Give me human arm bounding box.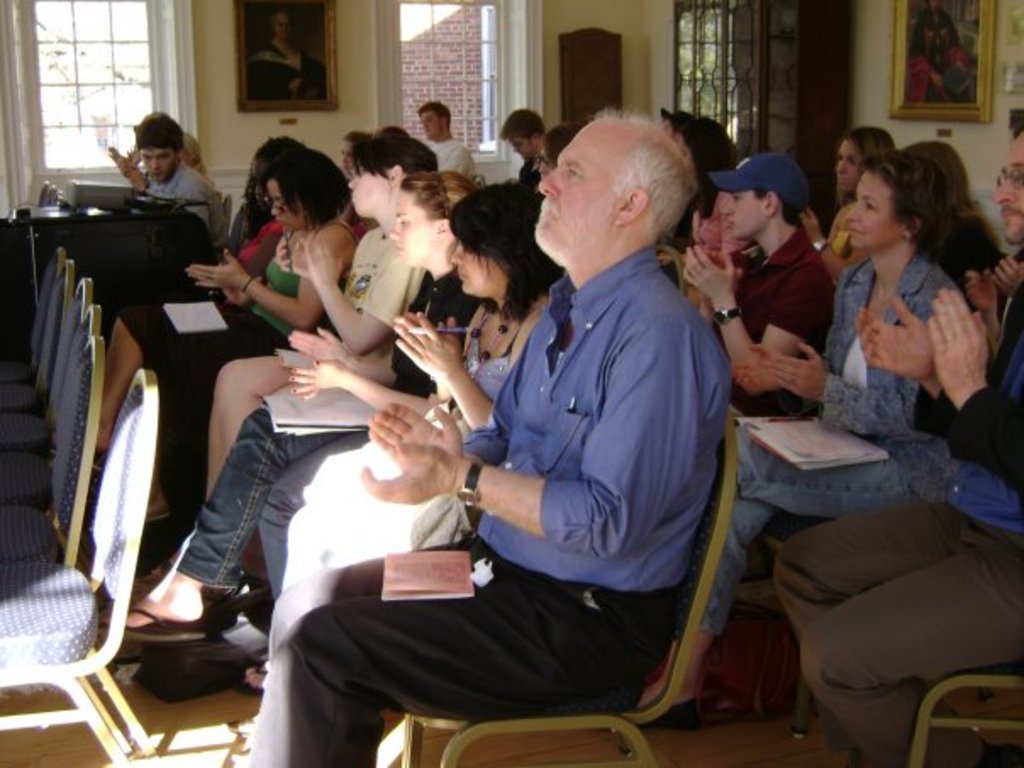
(990,249,1022,295).
